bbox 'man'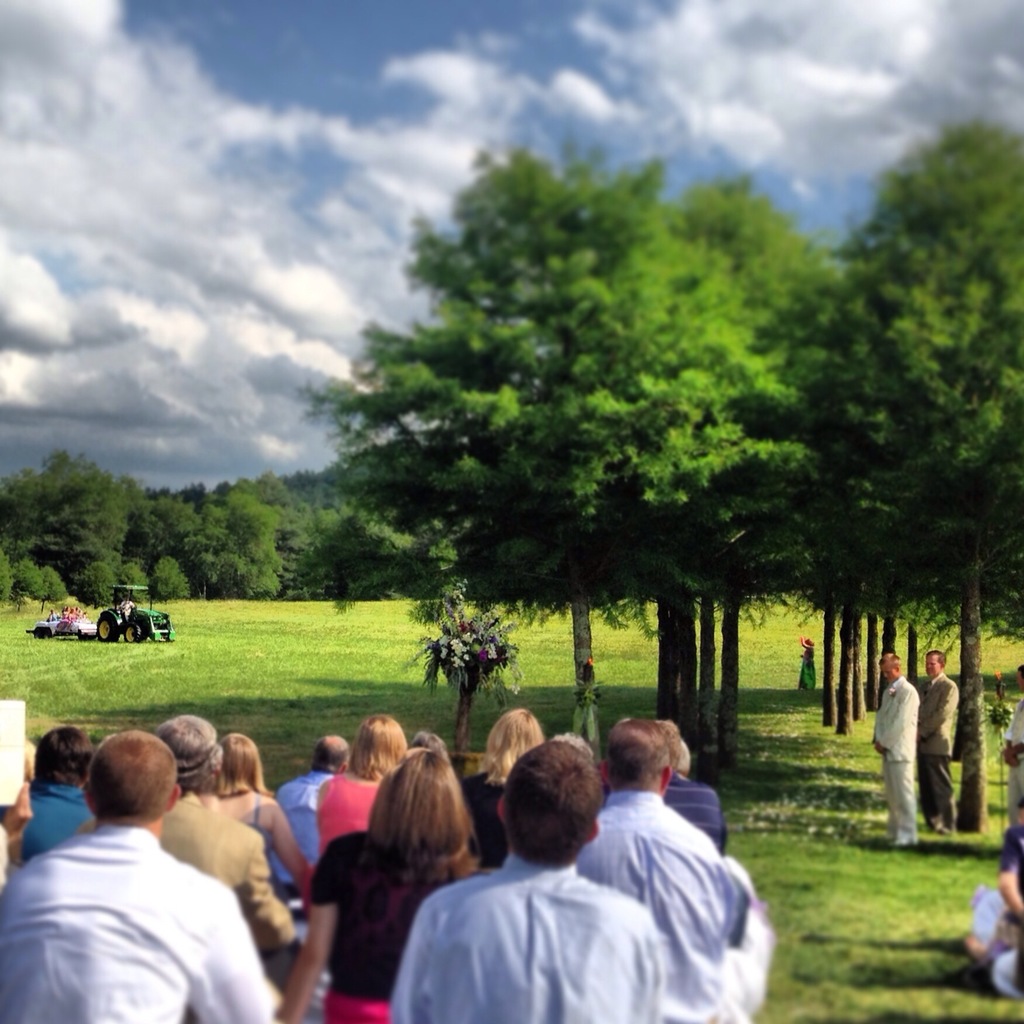
x1=863, y1=645, x2=925, y2=842
